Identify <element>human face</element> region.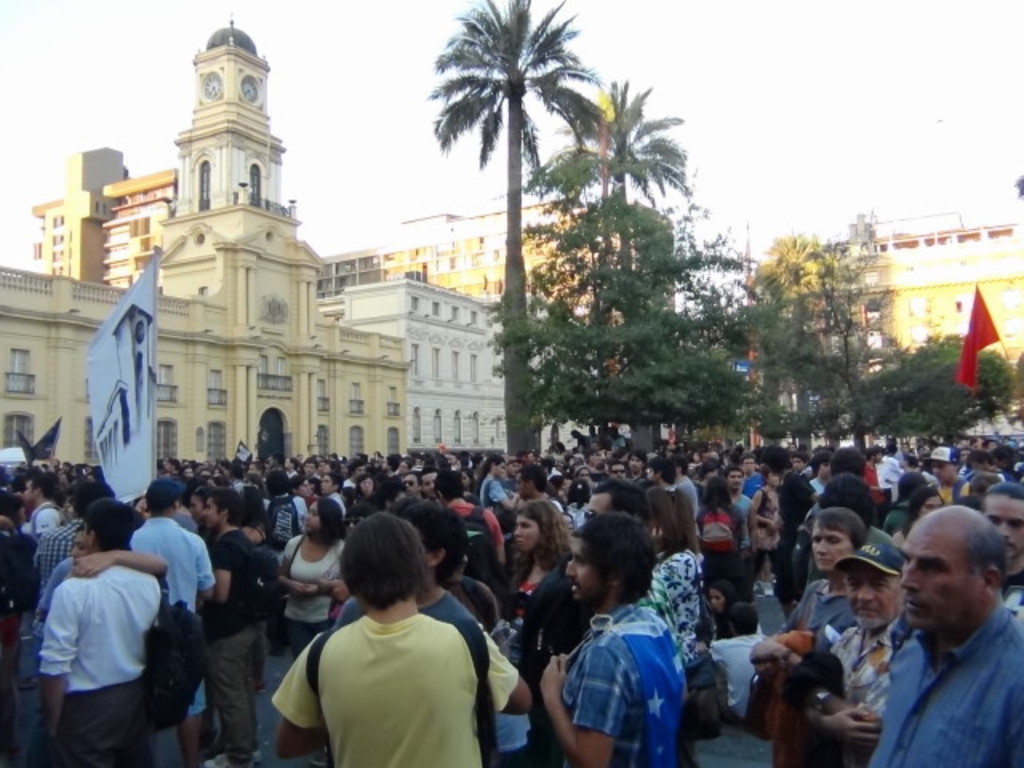
Region: BBox(984, 498, 1022, 555).
